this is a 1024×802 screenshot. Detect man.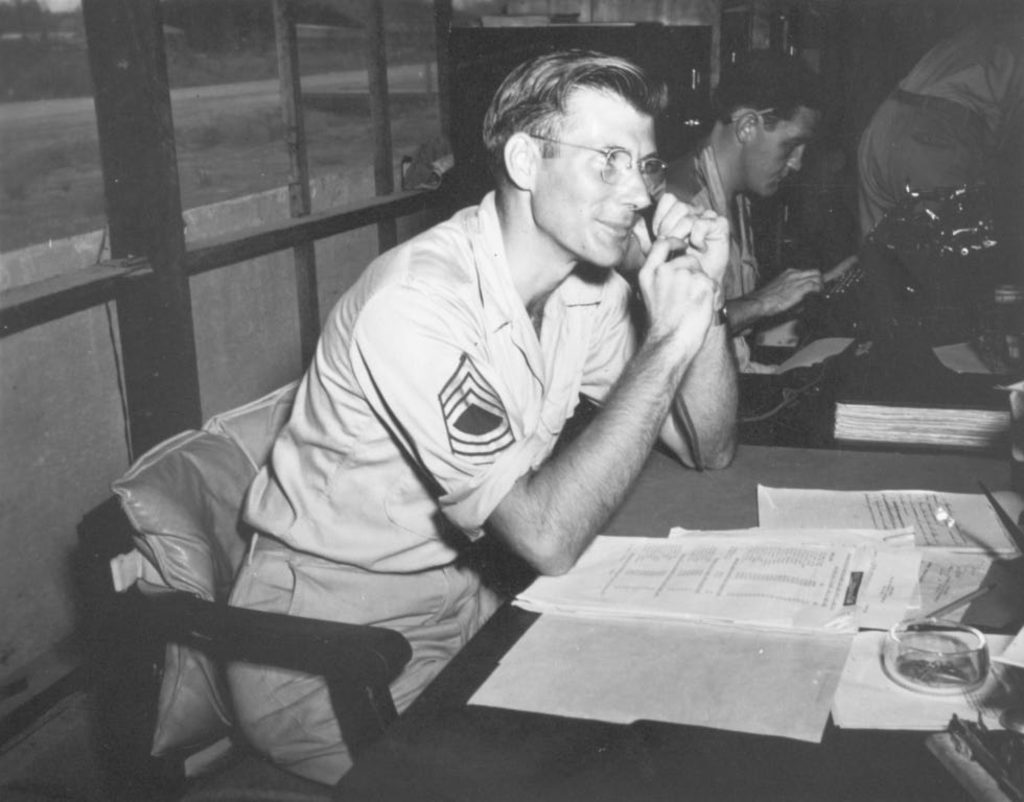
bbox=(648, 43, 877, 327).
